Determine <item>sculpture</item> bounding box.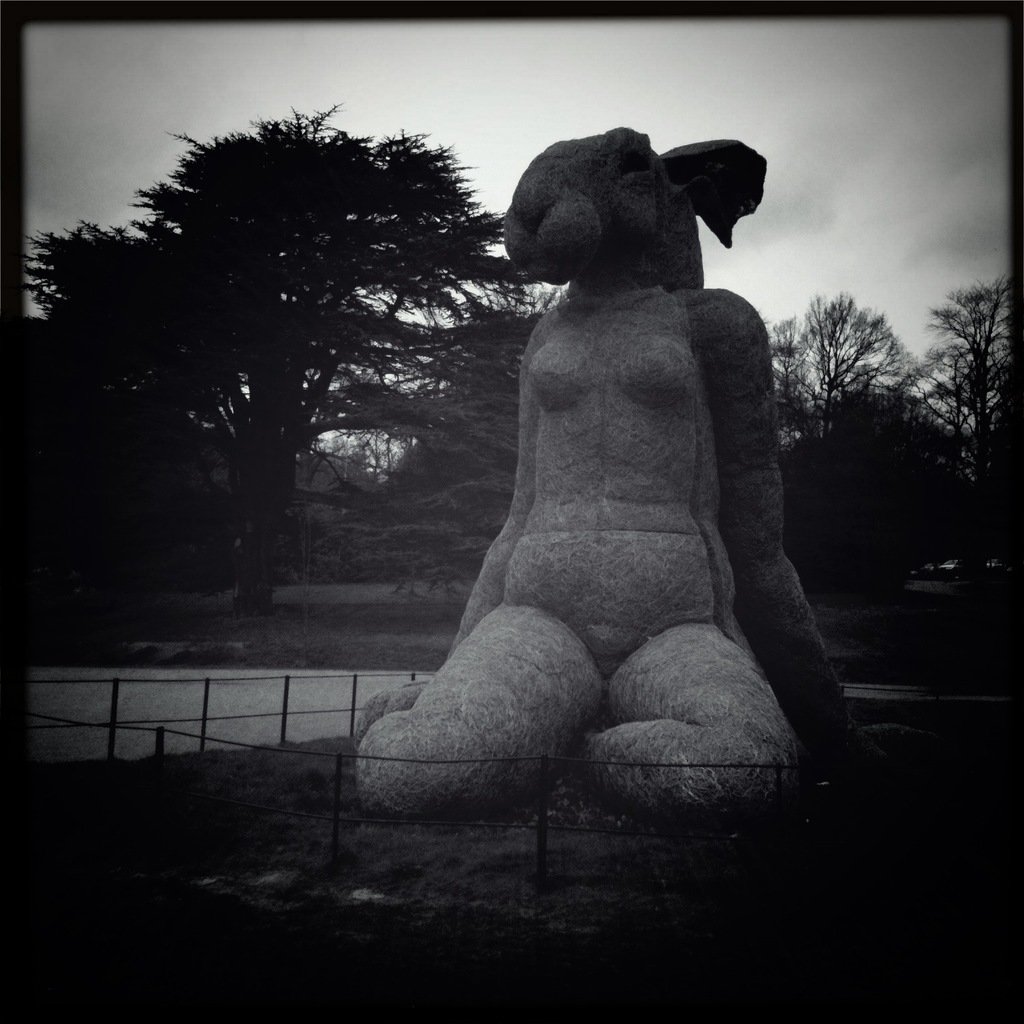
Determined: 352/115/885/823.
